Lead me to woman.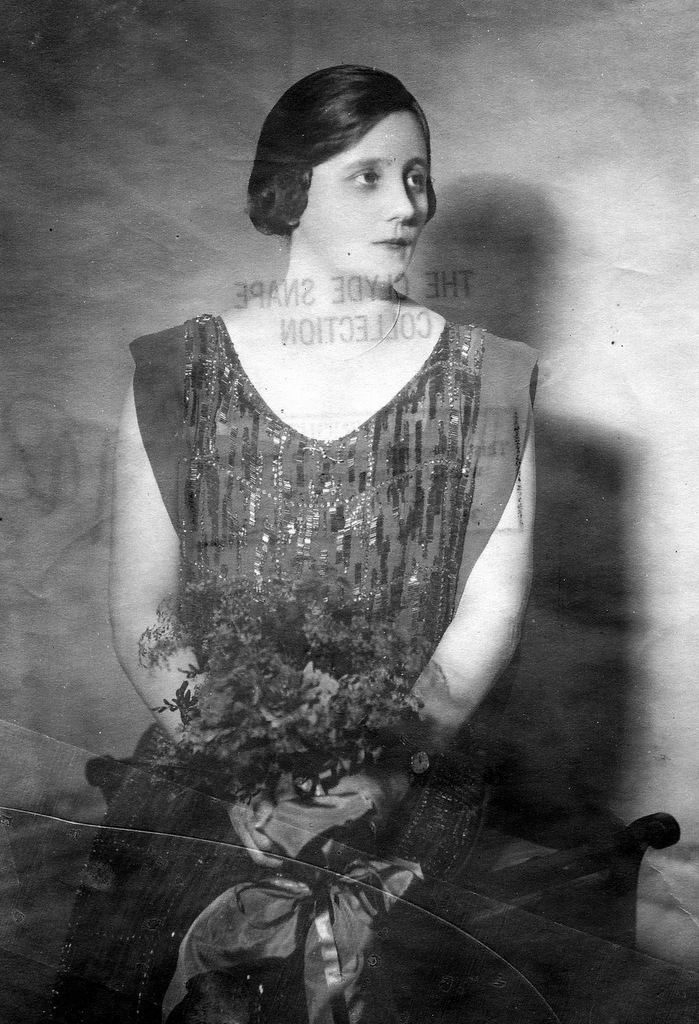
Lead to select_region(109, 60, 534, 1023).
